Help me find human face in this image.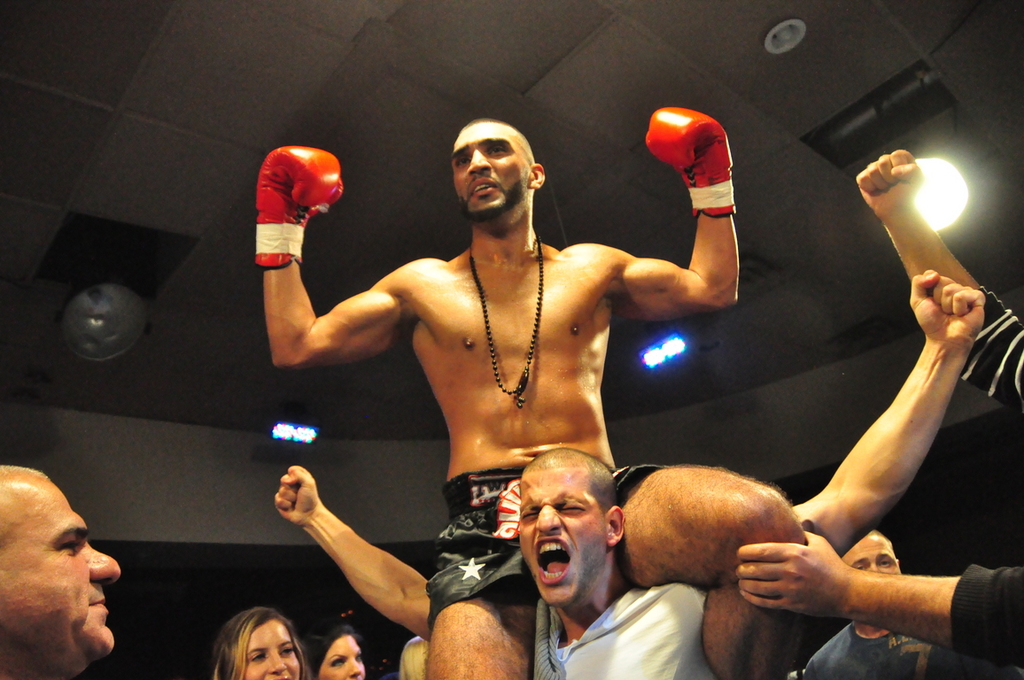
Found it: {"x1": 843, "y1": 536, "x2": 902, "y2": 572}.
